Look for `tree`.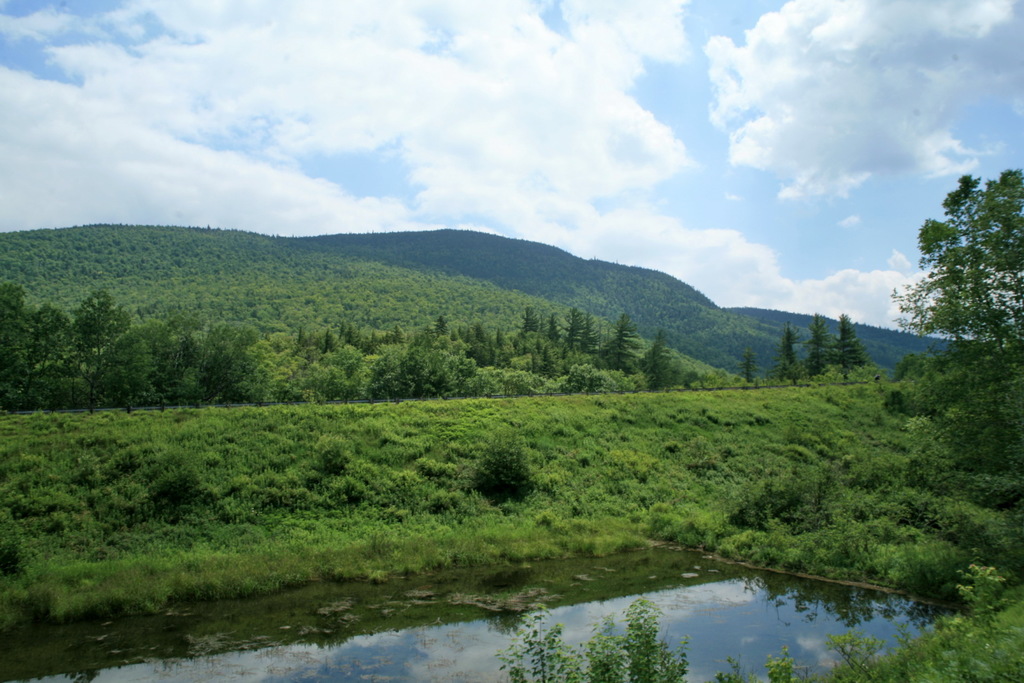
Found: [890, 170, 1023, 476].
